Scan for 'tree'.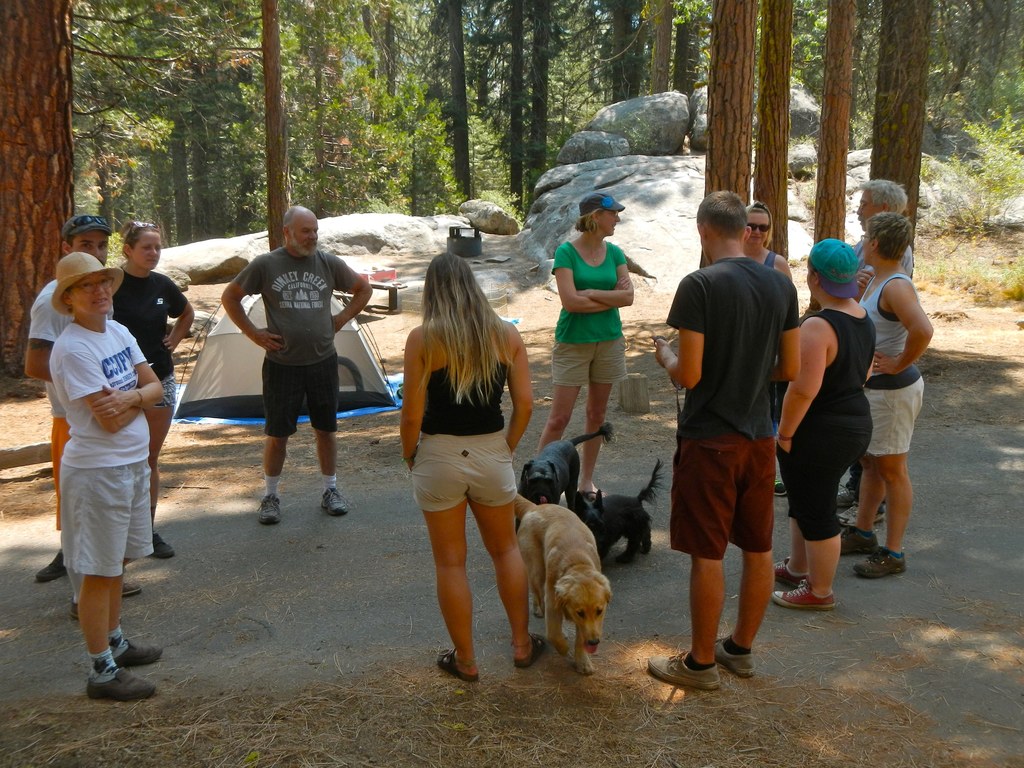
Scan result: 338:0:515:216.
